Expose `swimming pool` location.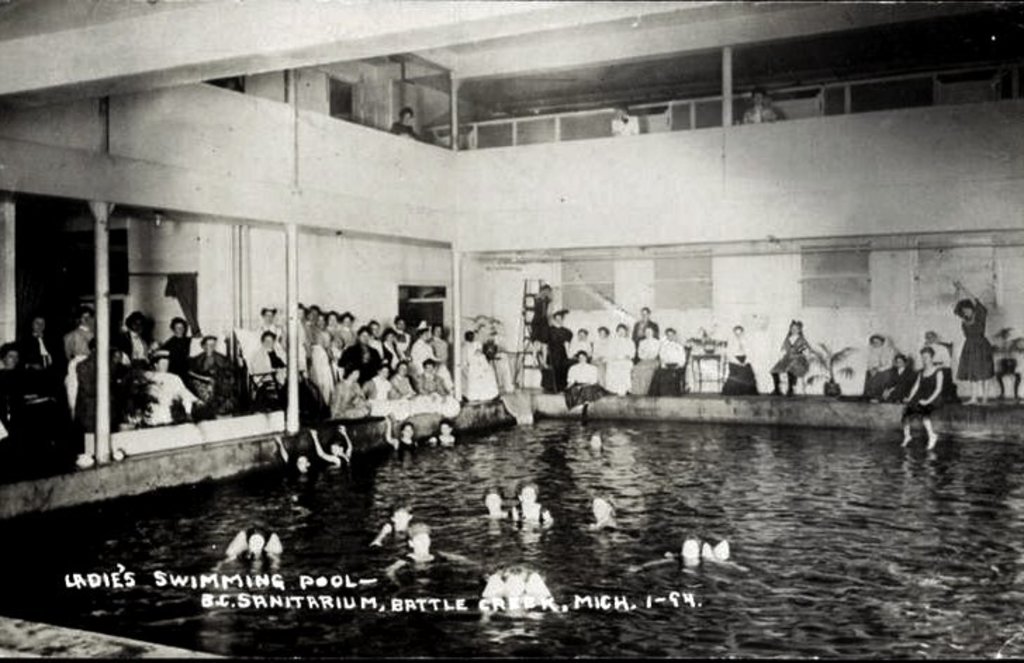
Exposed at [0, 401, 1023, 662].
